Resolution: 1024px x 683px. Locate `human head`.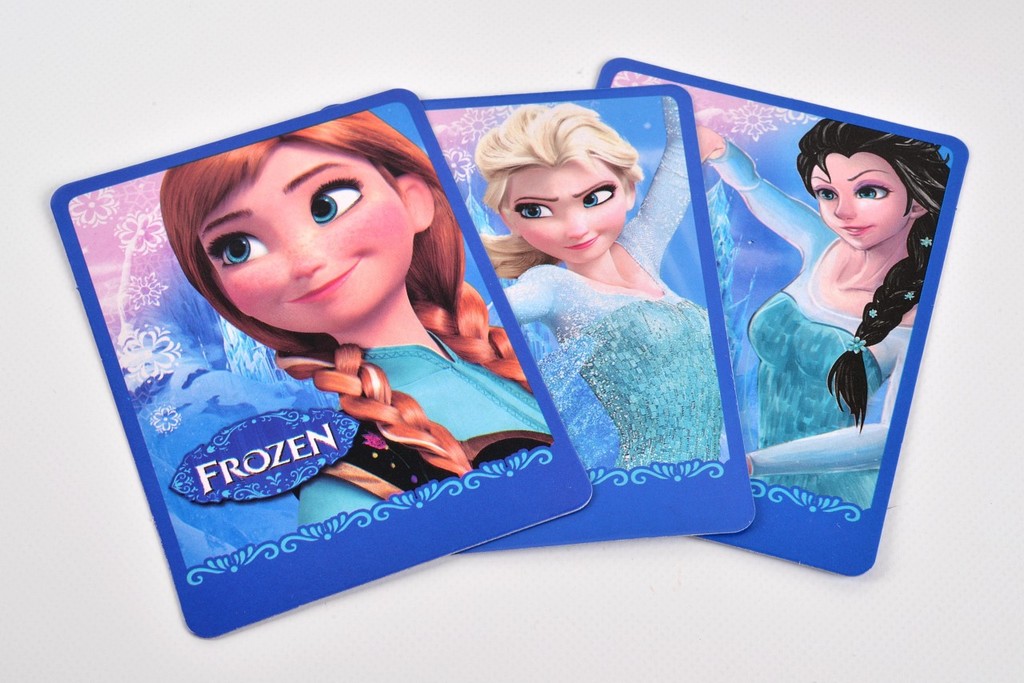
794:121:951:253.
